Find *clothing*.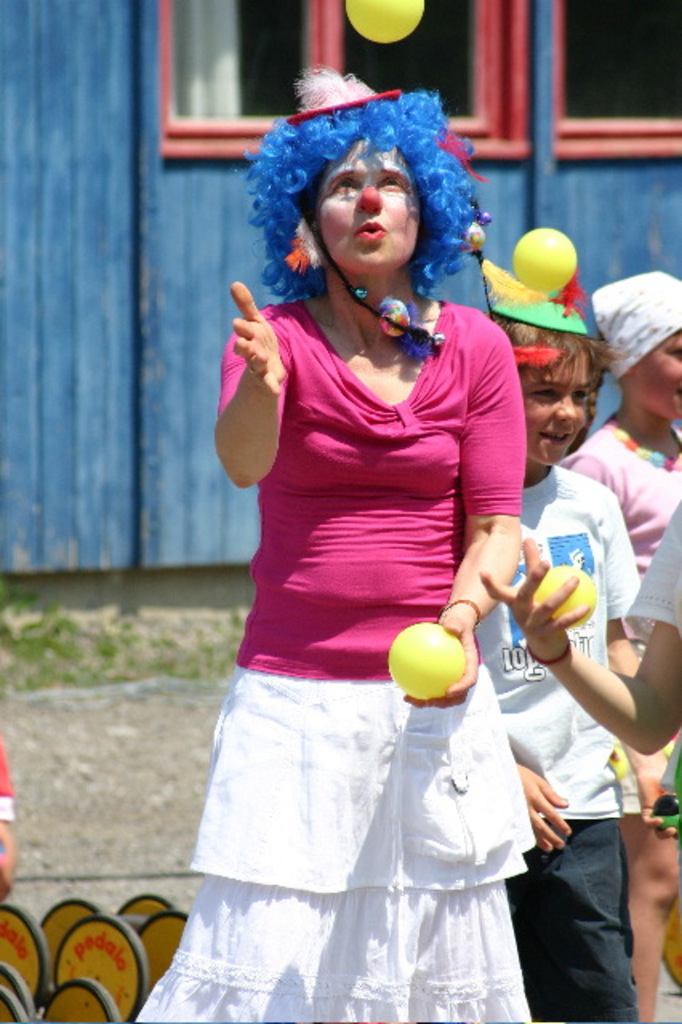
(x1=623, y1=504, x2=680, y2=637).
